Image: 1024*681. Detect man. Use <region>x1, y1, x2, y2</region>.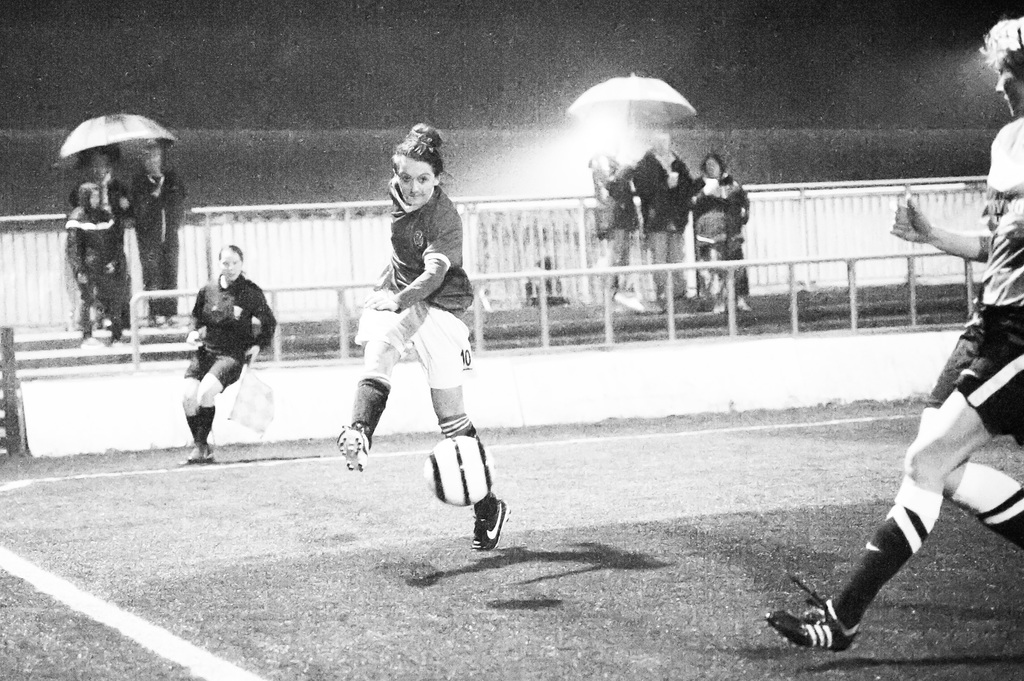
<region>630, 125, 692, 307</region>.
